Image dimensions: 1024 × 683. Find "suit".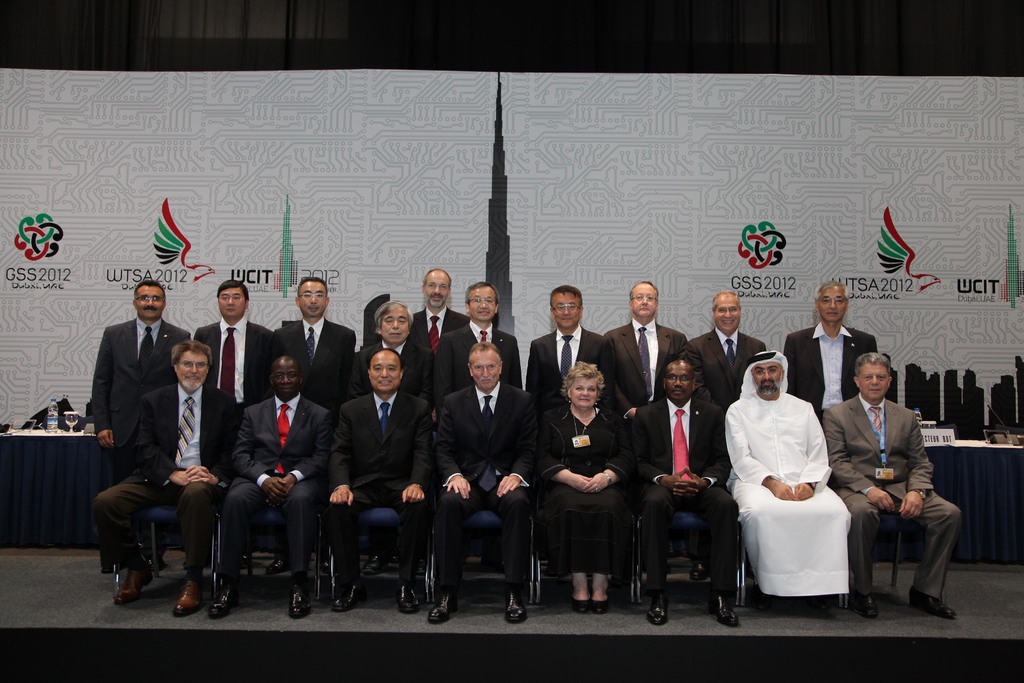
{"left": 447, "top": 320, "right": 531, "bottom": 599}.
